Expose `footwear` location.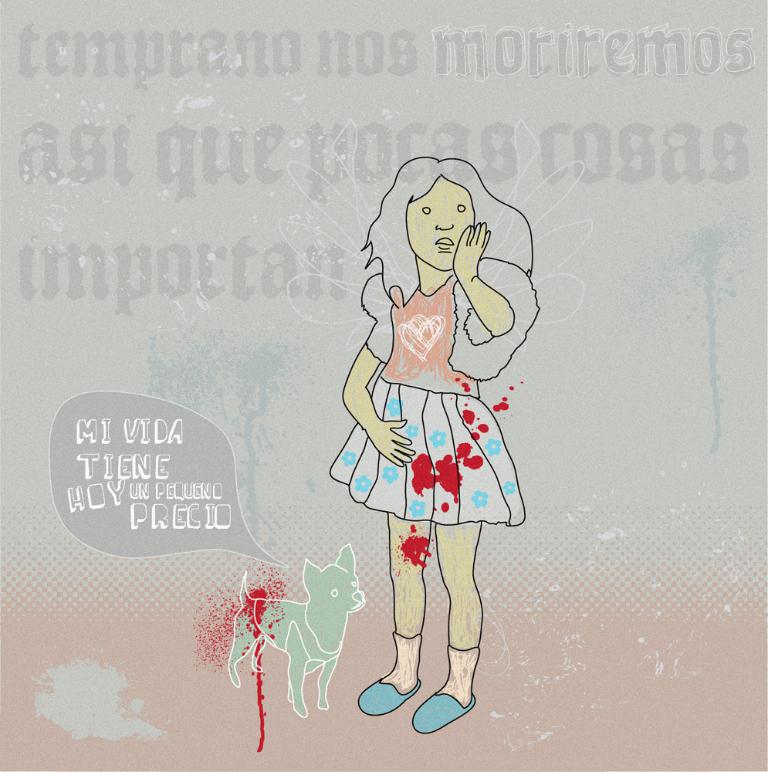
Exposed at select_region(412, 689, 480, 727).
